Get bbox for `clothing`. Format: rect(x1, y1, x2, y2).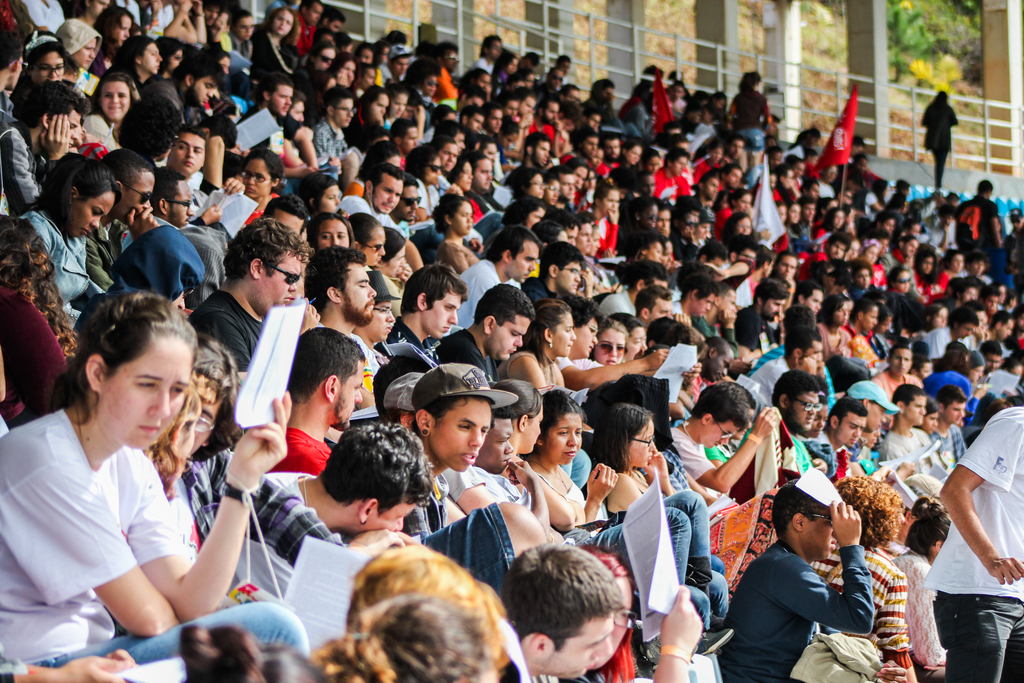
rect(445, 255, 518, 325).
